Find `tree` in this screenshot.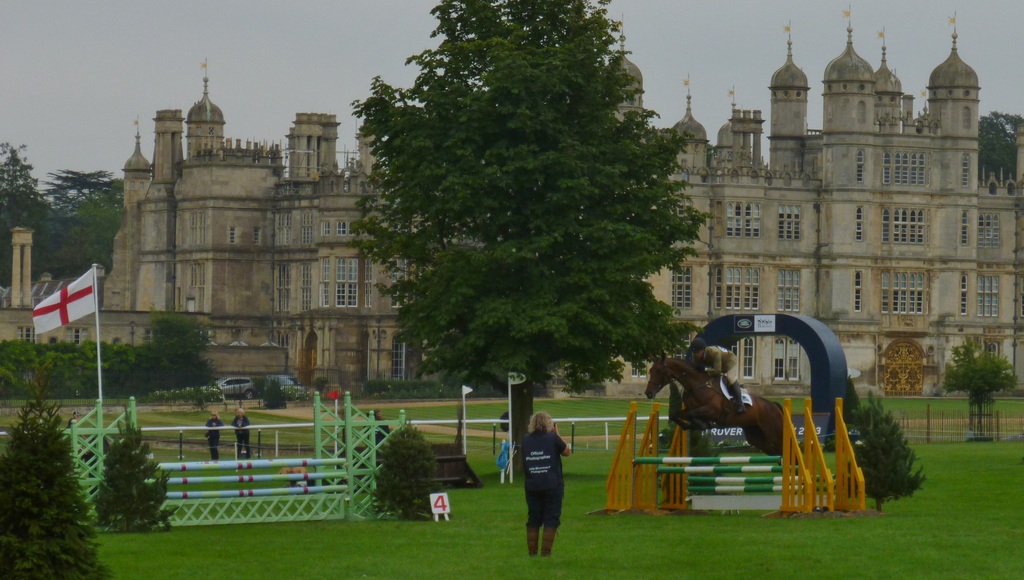
The bounding box for `tree` is bbox(54, 166, 125, 285).
